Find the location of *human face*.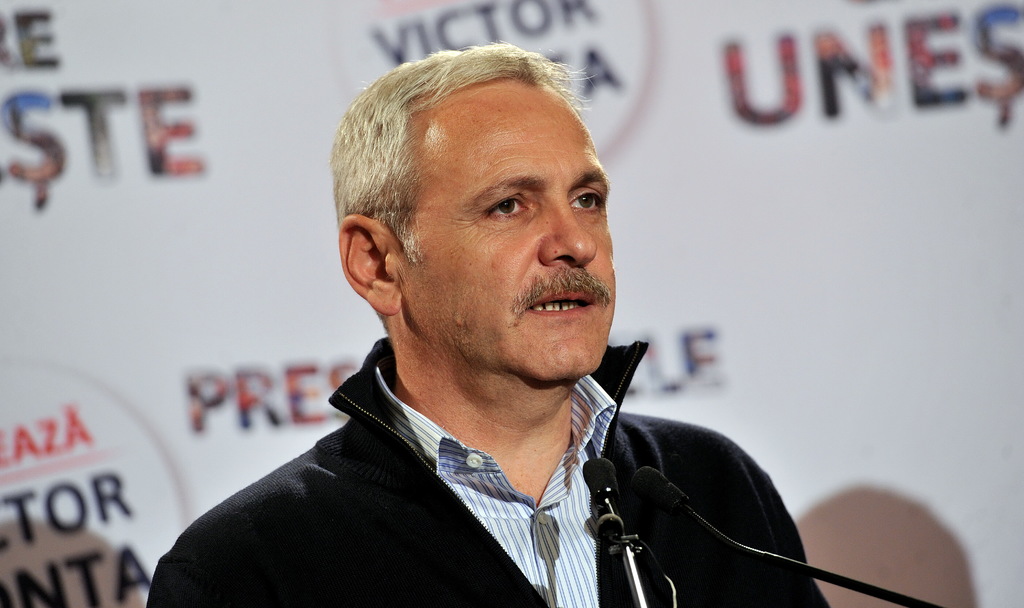
Location: bbox=(413, 68, 622, 381).
